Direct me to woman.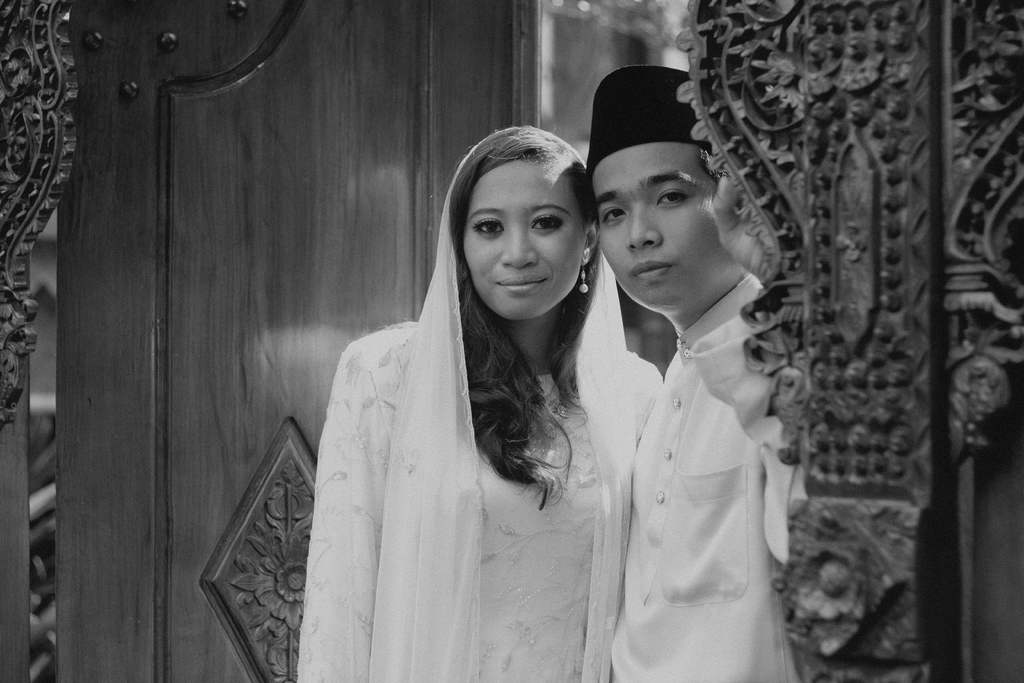
Direction: pyautogui.locateOnScreen(289, 126, 633, 682).
